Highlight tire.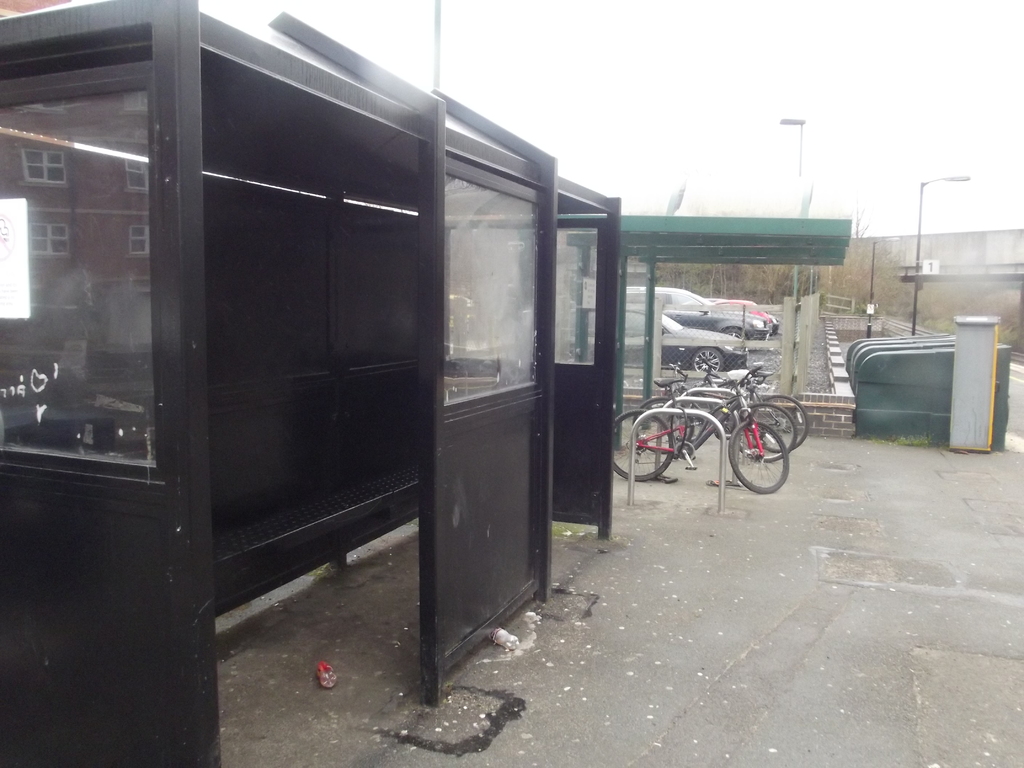
Highlighted region: {"left": 607, "top": 408, "right": 671, "bottom": 482}.
